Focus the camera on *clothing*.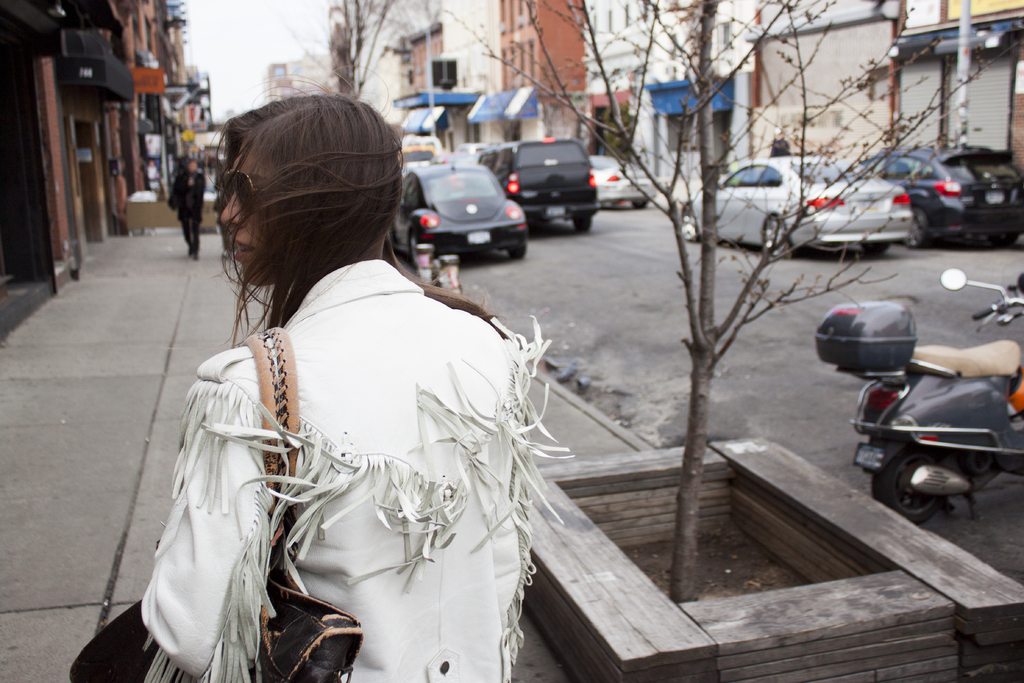
Focus region: locate(175, 165, 207, 253).
